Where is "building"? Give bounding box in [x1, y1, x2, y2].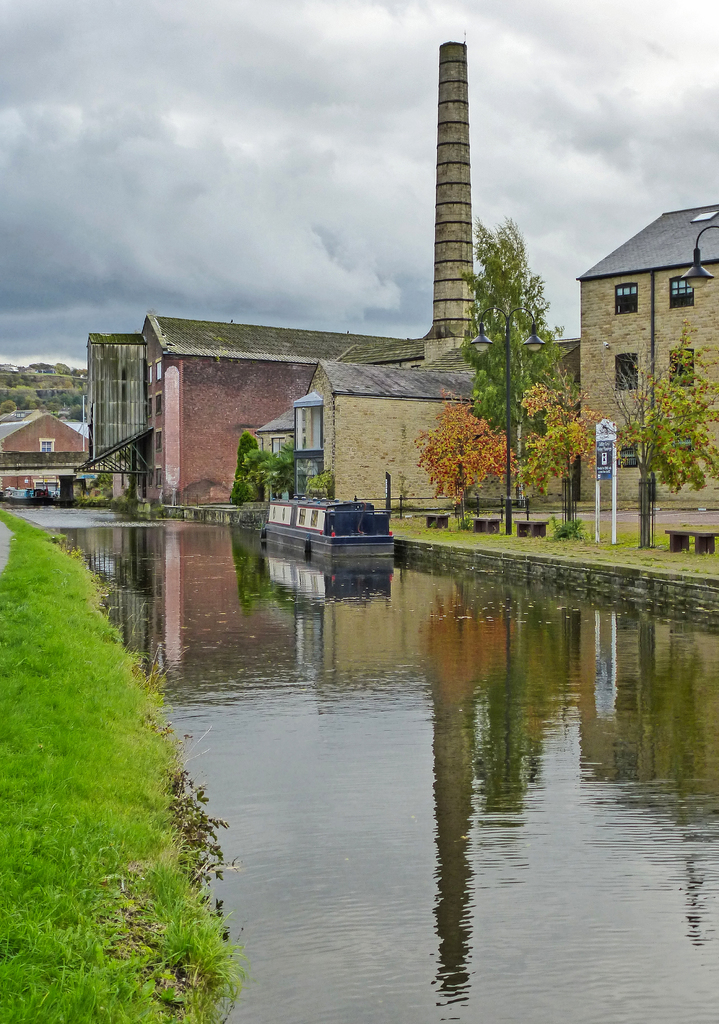
[581, 216, 718, 495].
